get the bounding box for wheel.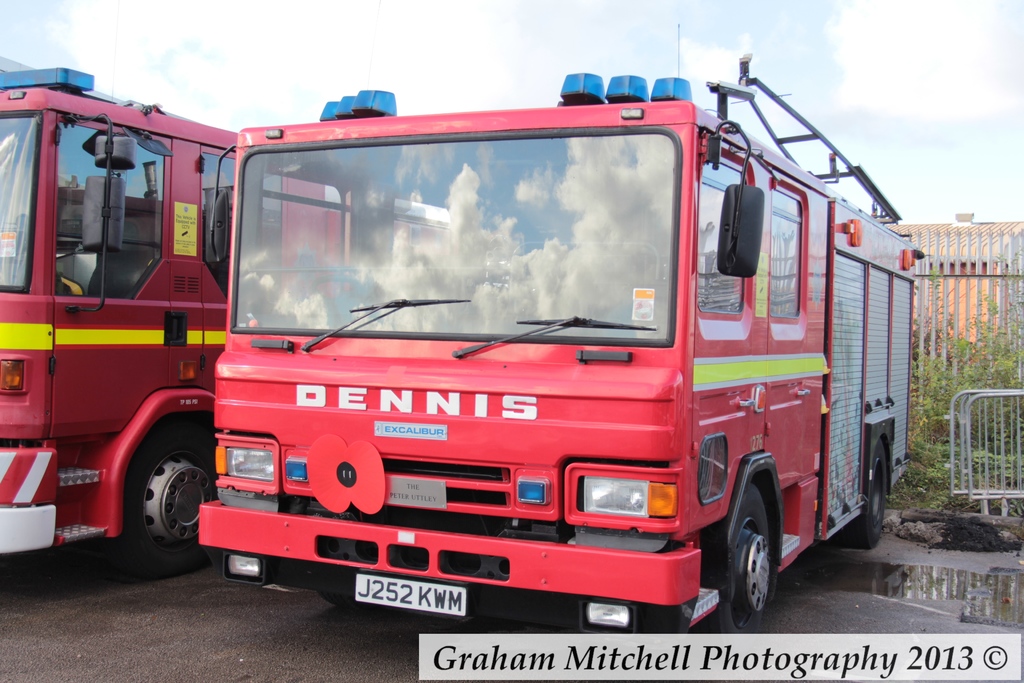
box=[101, 434, 199, 570].
